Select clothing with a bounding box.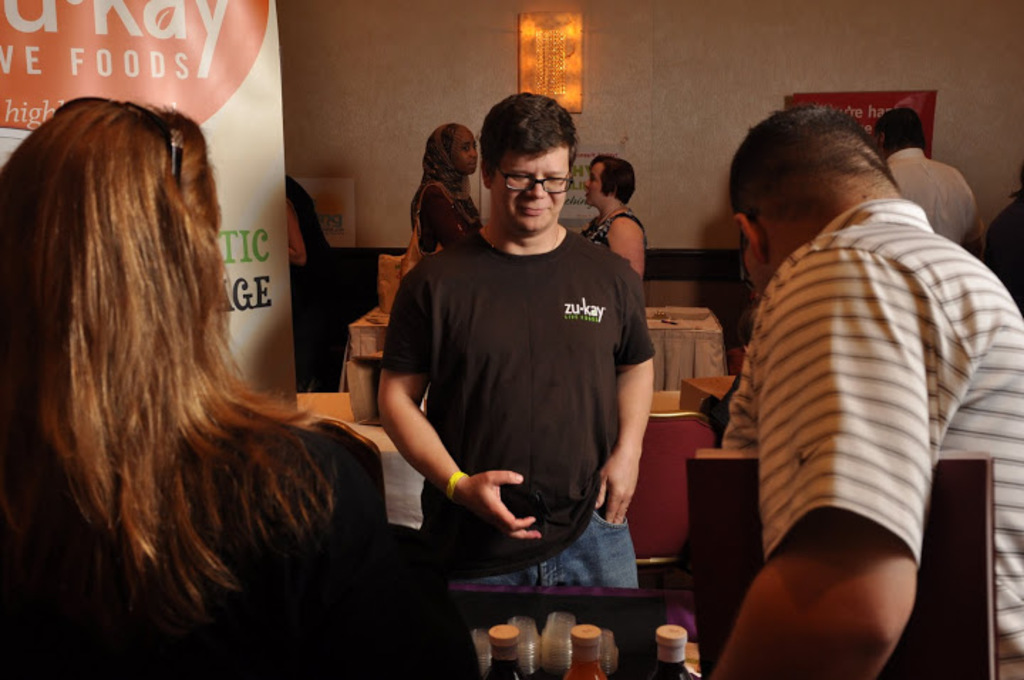
locate(728, 189, 1023, 679).
